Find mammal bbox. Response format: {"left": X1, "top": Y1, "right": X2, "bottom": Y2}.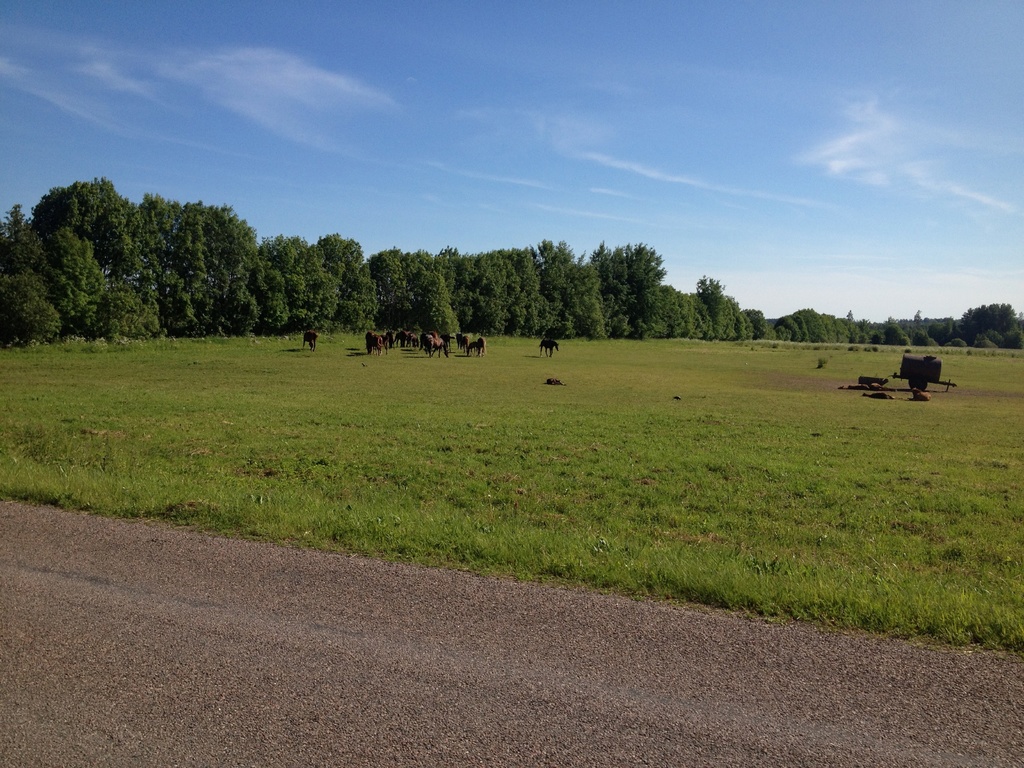
{"left": 454, "top": 332, "right": 461, "bottom": 346}.
